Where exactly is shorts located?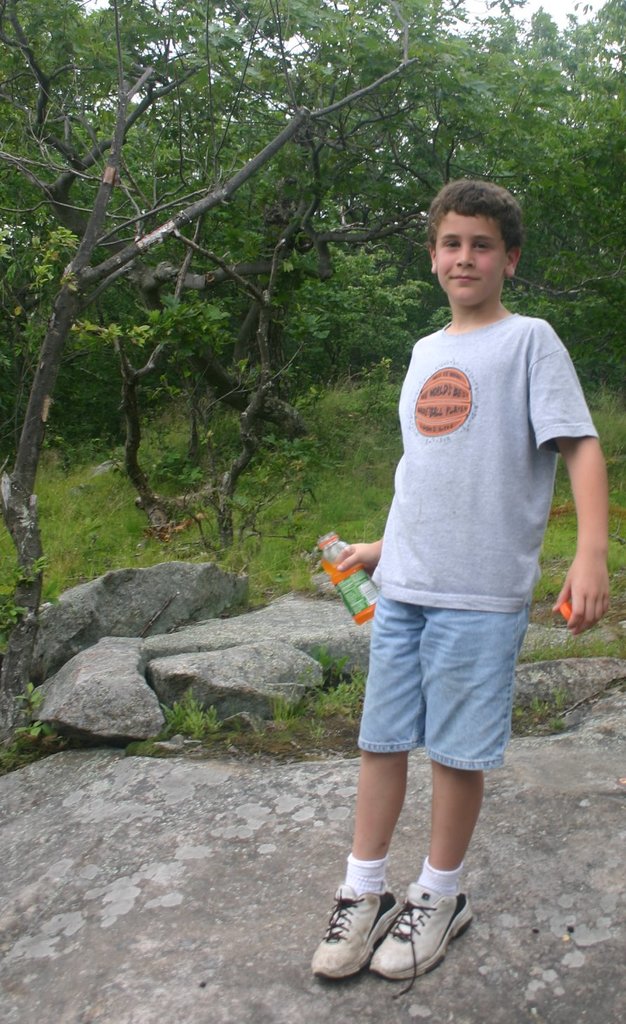
Its bounding box is 354, 612, 535, 764.
